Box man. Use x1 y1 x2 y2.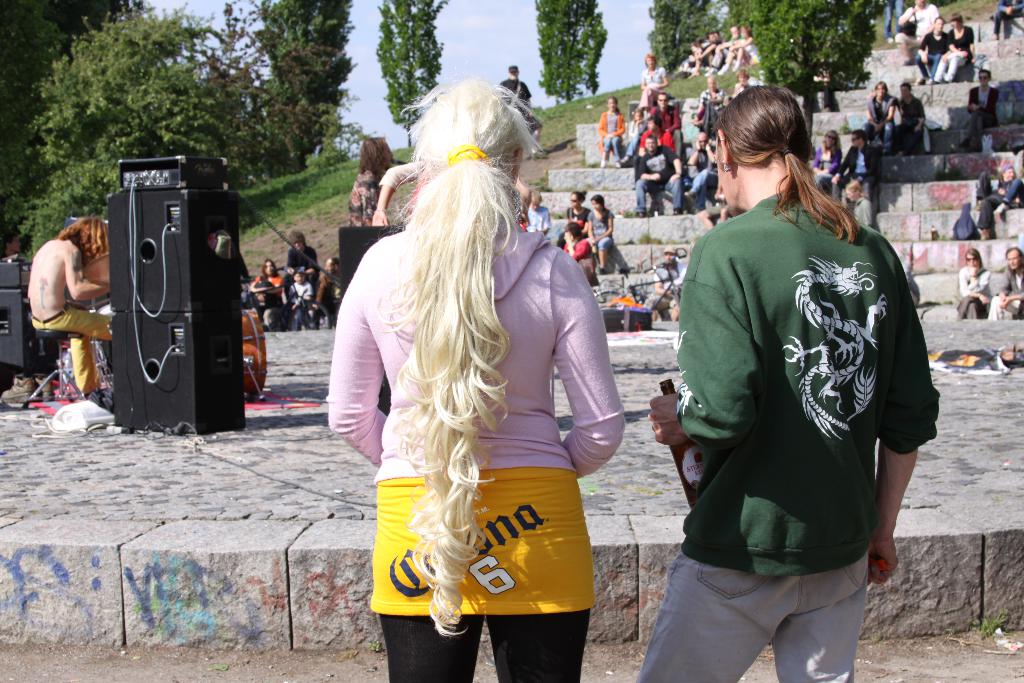
991 240 1023 322.
